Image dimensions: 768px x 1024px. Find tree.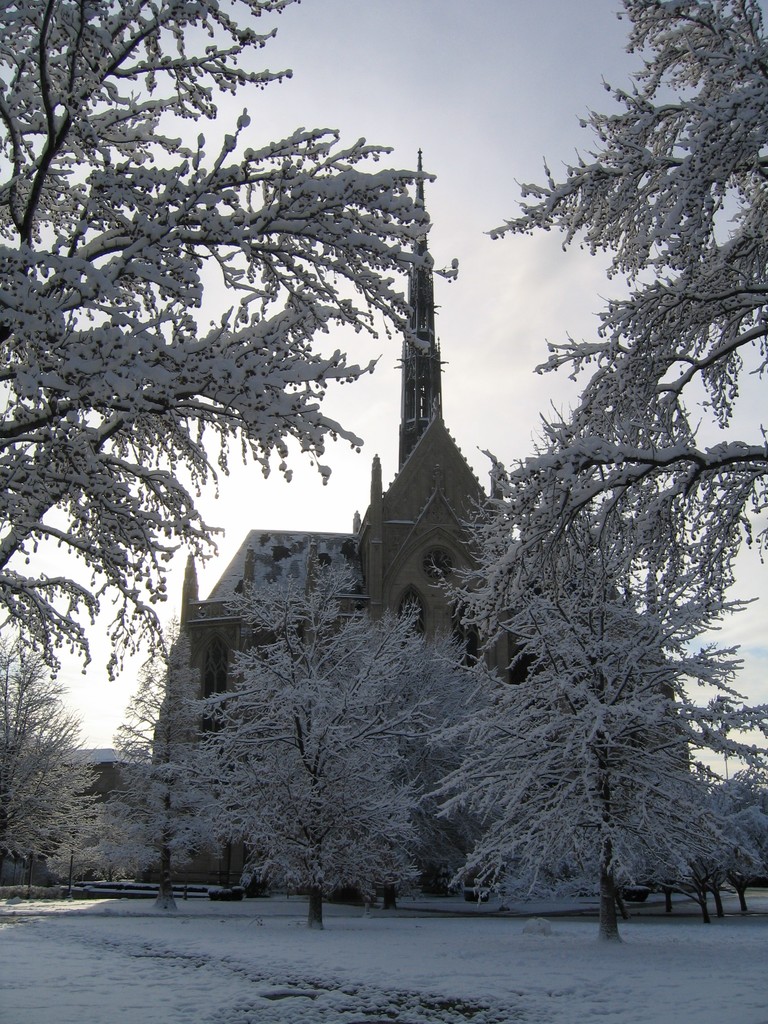
select_region(0, 612, 112, 886).
